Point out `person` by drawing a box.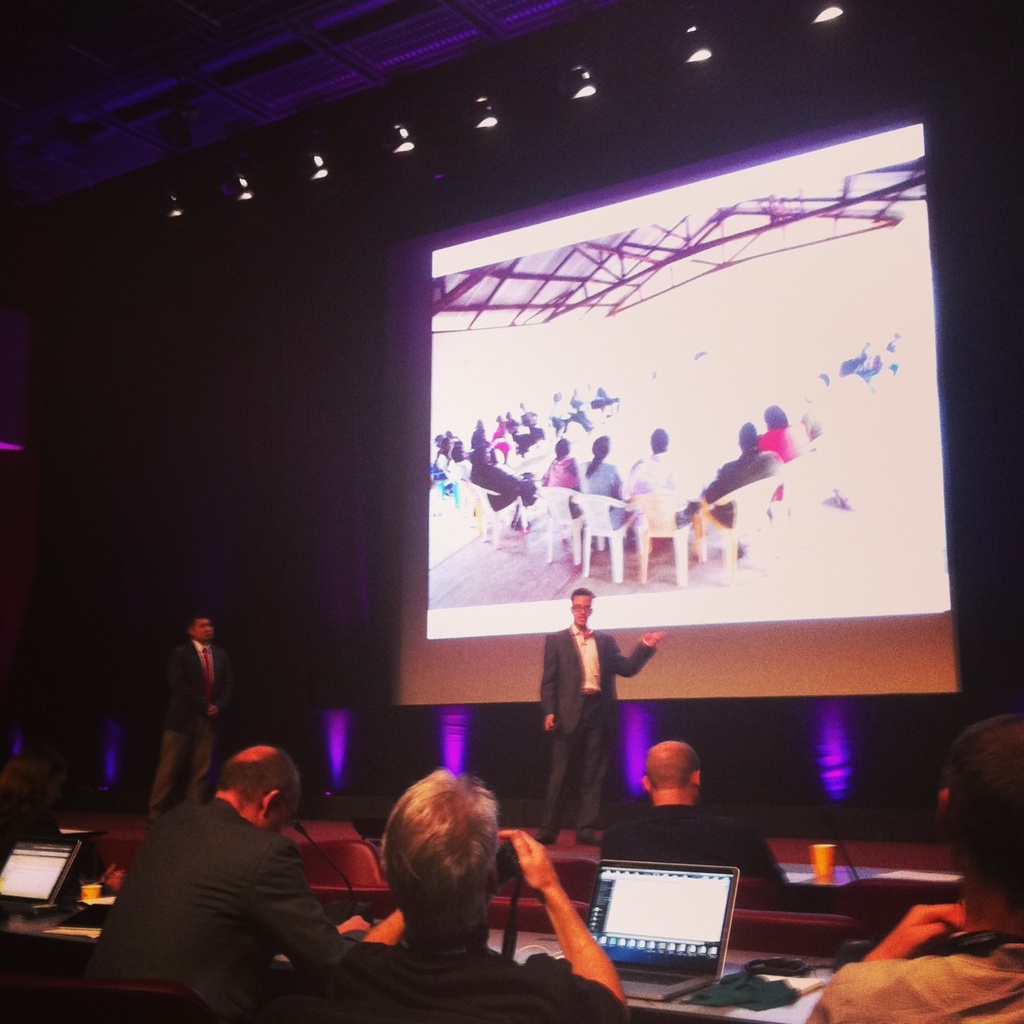
(left=802, top=710, right=1023, bottom=1023).
